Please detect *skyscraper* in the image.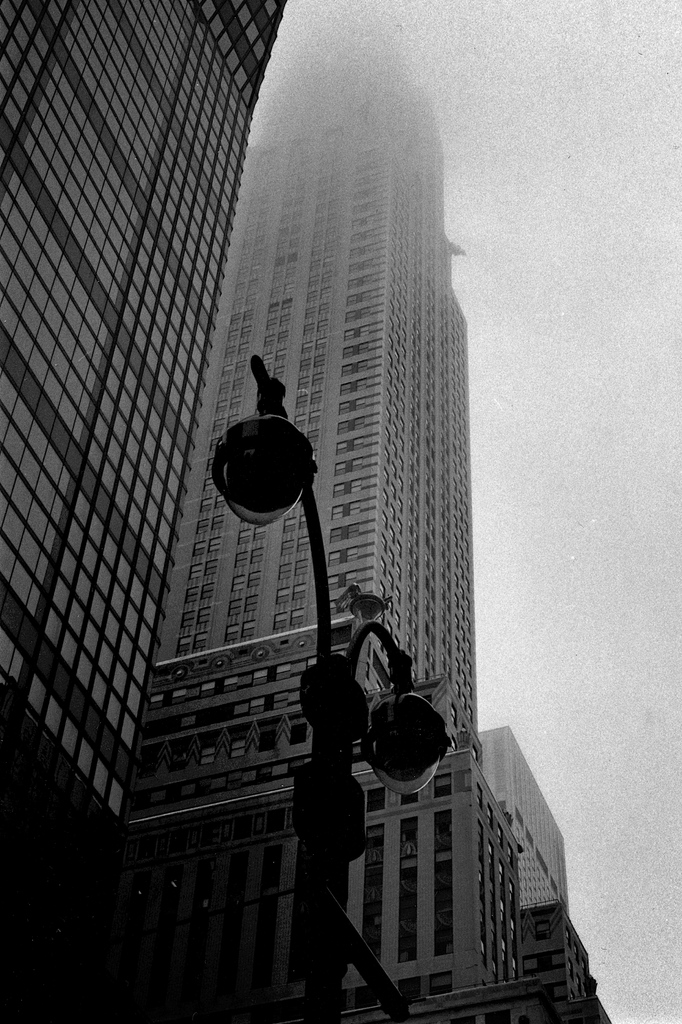
156, 51, 611, 1021.
